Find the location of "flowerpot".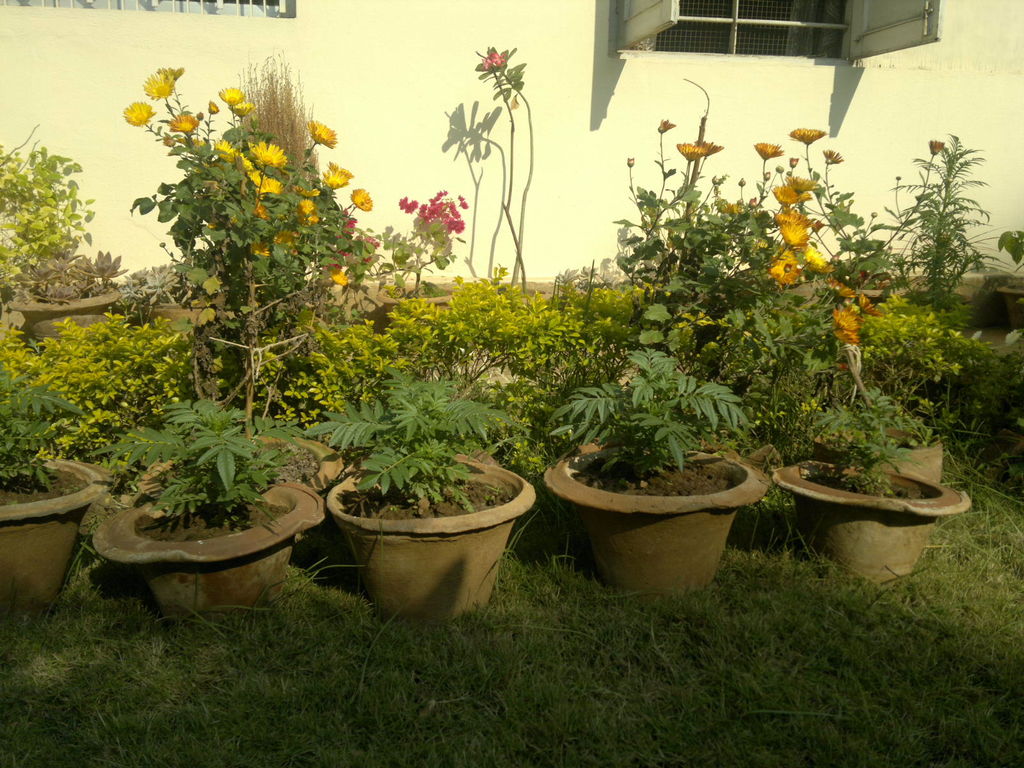
Location: region(772, 458, 970, 582).
